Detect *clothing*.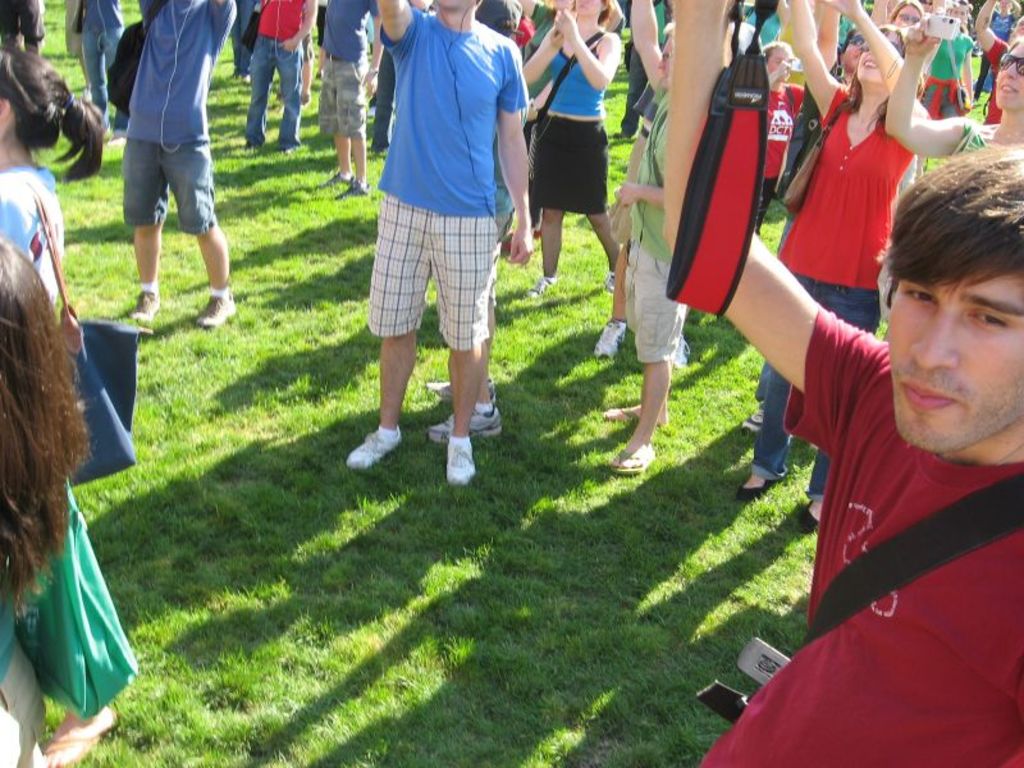
Detected at box=[731, 285, 1010, 753].
